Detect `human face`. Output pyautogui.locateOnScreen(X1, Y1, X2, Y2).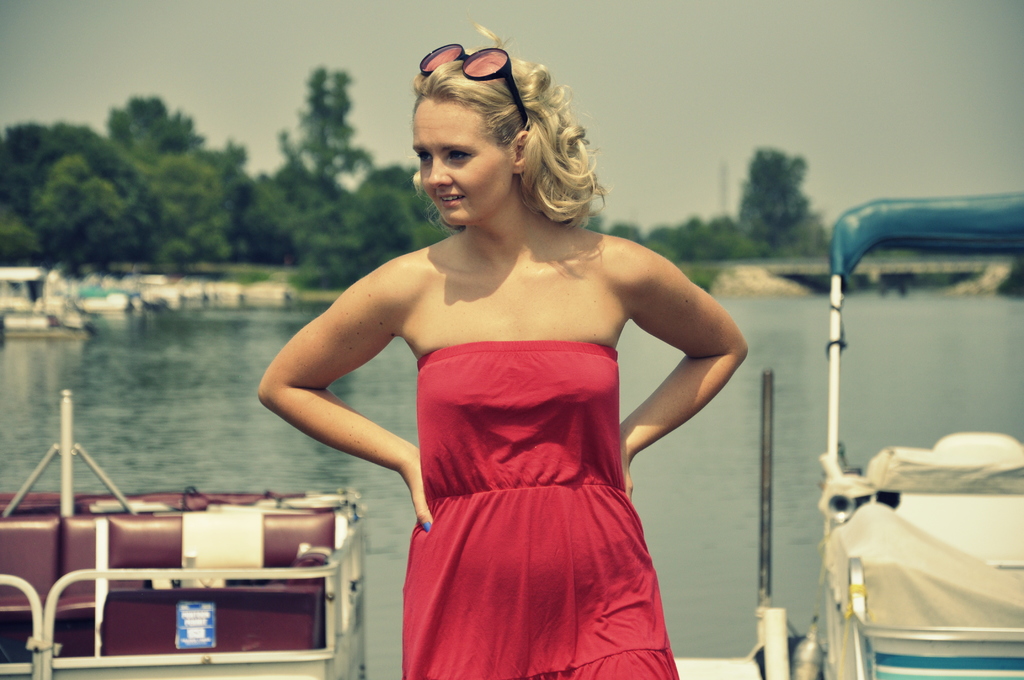
pyautogui.locateOnScreen(413, 97, 515, 226).
